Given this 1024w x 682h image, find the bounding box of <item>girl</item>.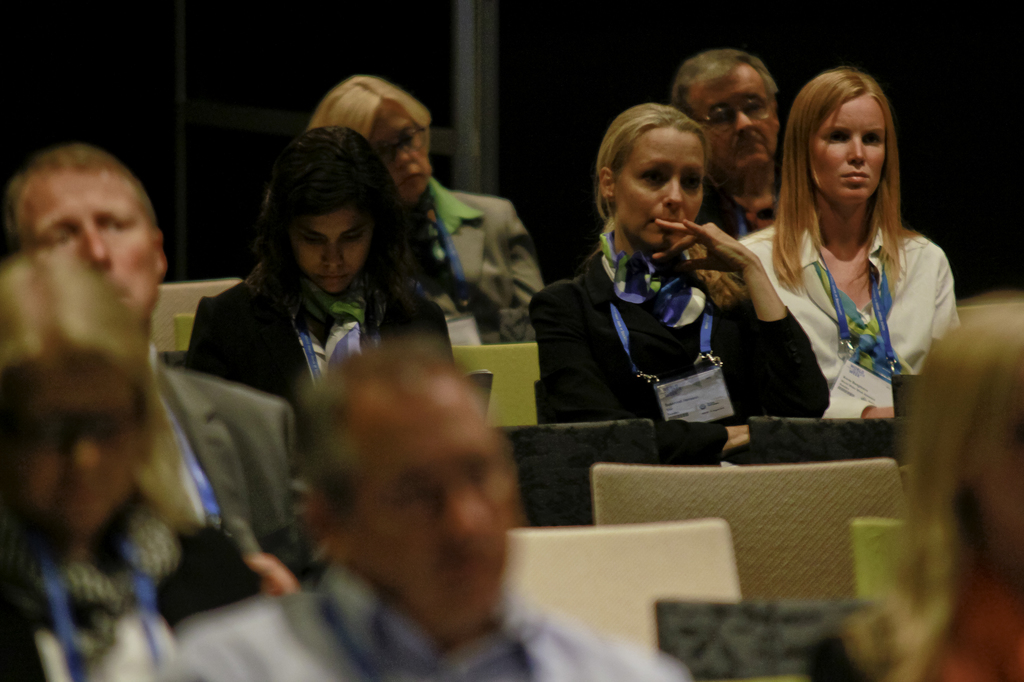
[188,130,436,418].
